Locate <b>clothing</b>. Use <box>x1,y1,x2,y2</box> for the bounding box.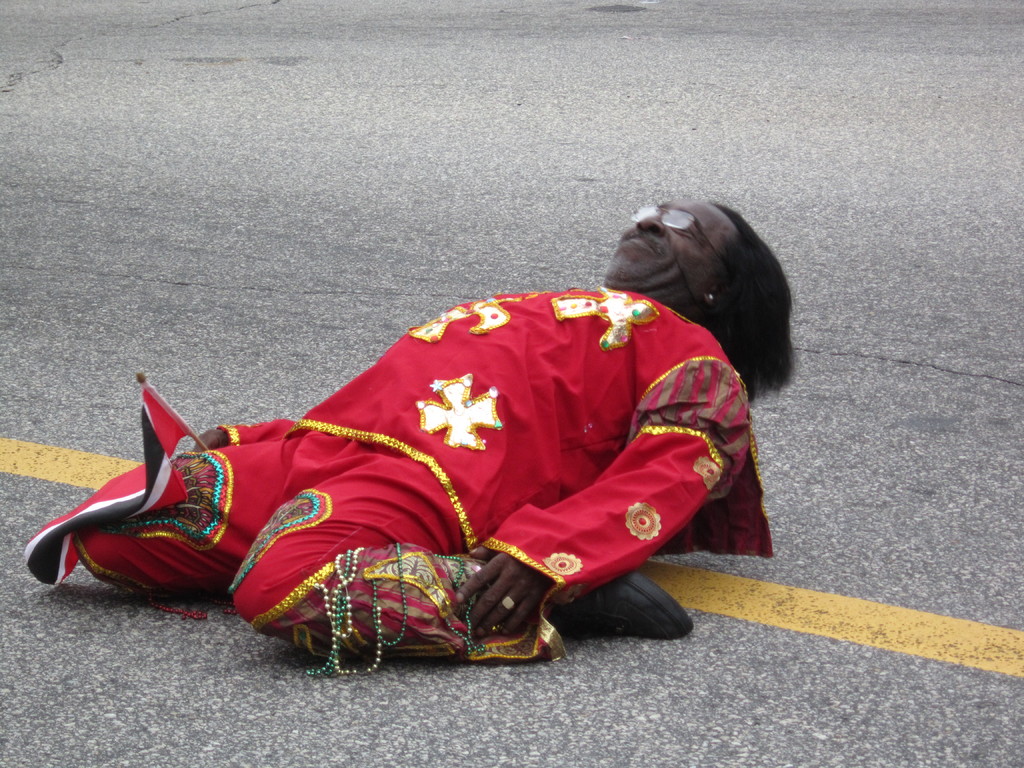
<box>112,285,748,648</box>.
